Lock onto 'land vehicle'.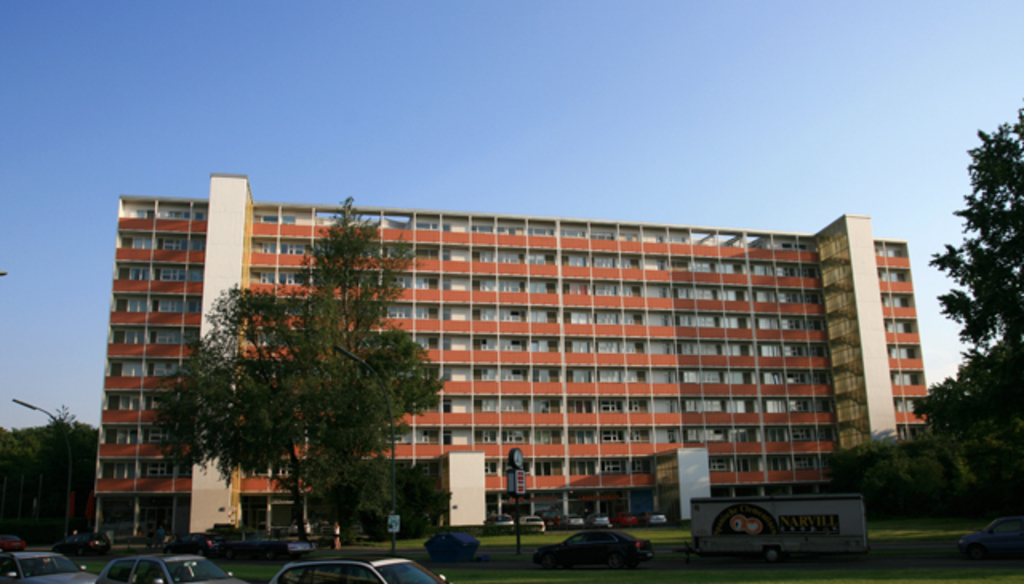
Locked: select_region(0, 552, 94, 582).
